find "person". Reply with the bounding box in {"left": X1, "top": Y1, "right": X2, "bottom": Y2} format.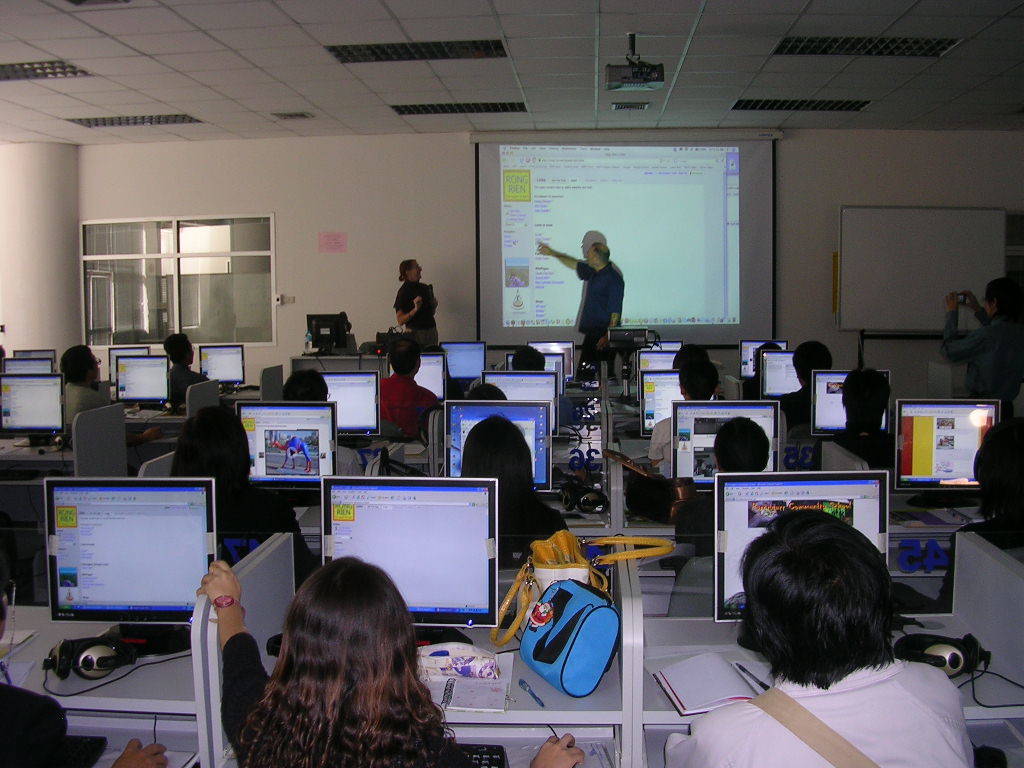
{"left": 374, "top": 339, "right": 435, "bottom": 440}.
